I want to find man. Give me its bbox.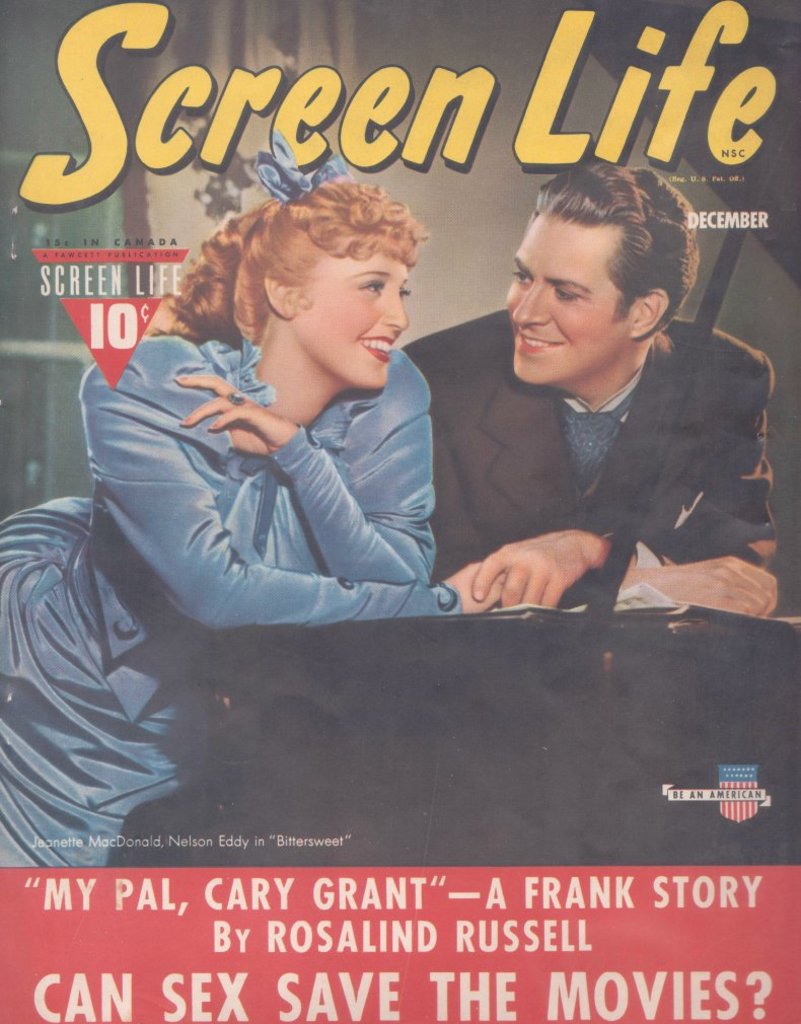
{"x1": 389, "y1": 173, "x2": 776, "y2": 634}.
